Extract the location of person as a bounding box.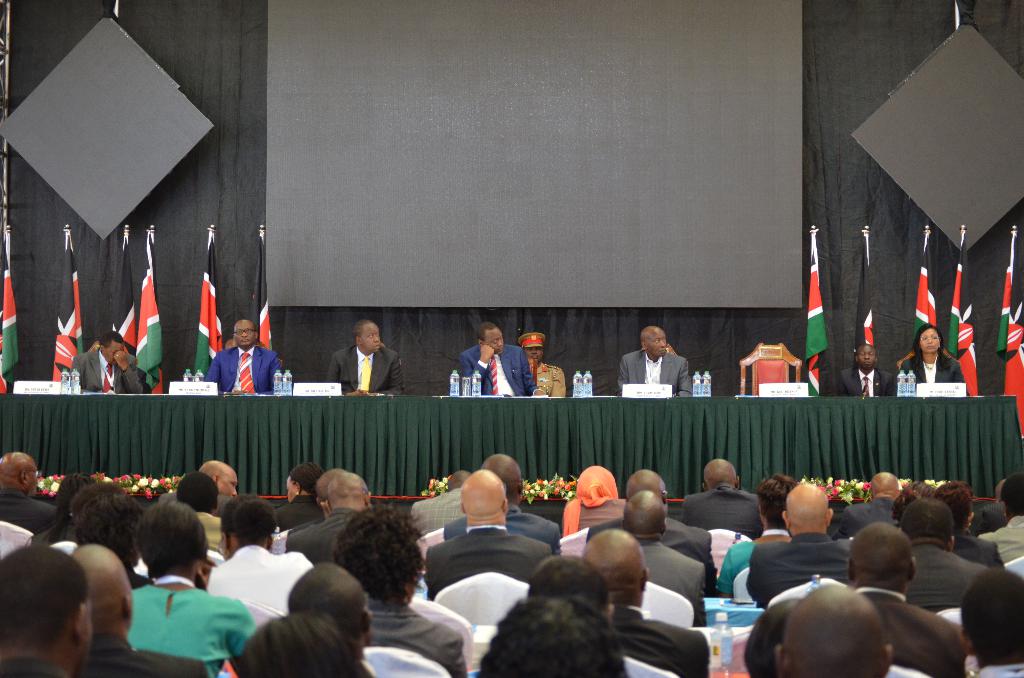
[459, 318, 530, 400].
